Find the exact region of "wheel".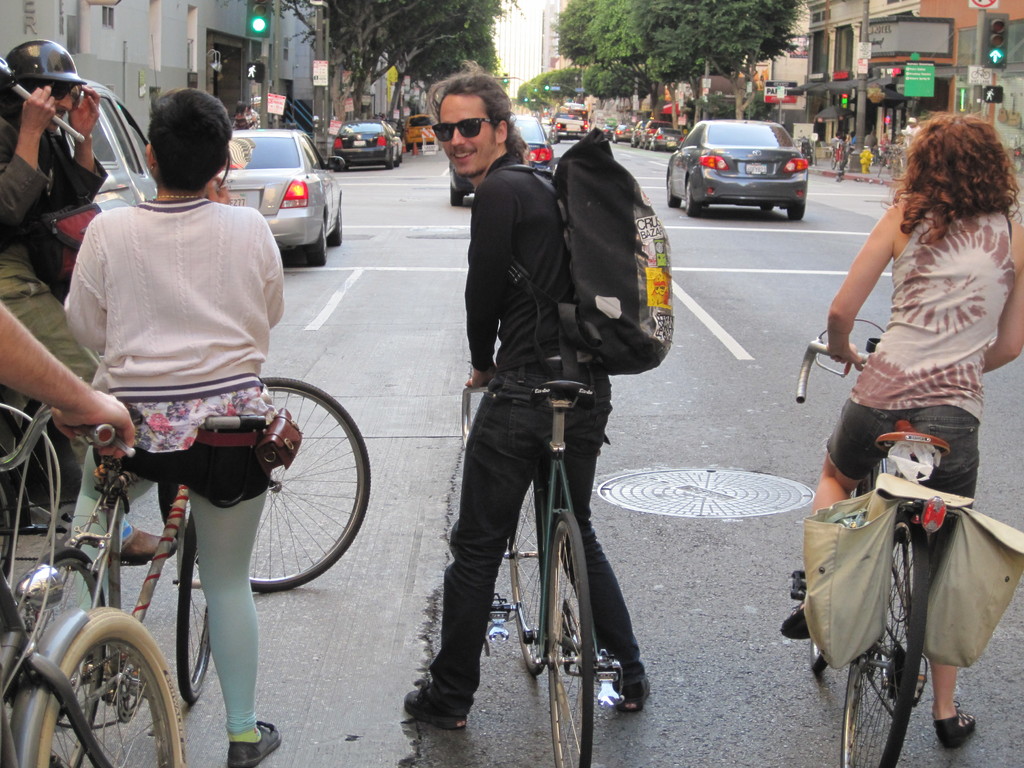
Exact region: [x1=386, y1=147, x2=394, y2=168].
